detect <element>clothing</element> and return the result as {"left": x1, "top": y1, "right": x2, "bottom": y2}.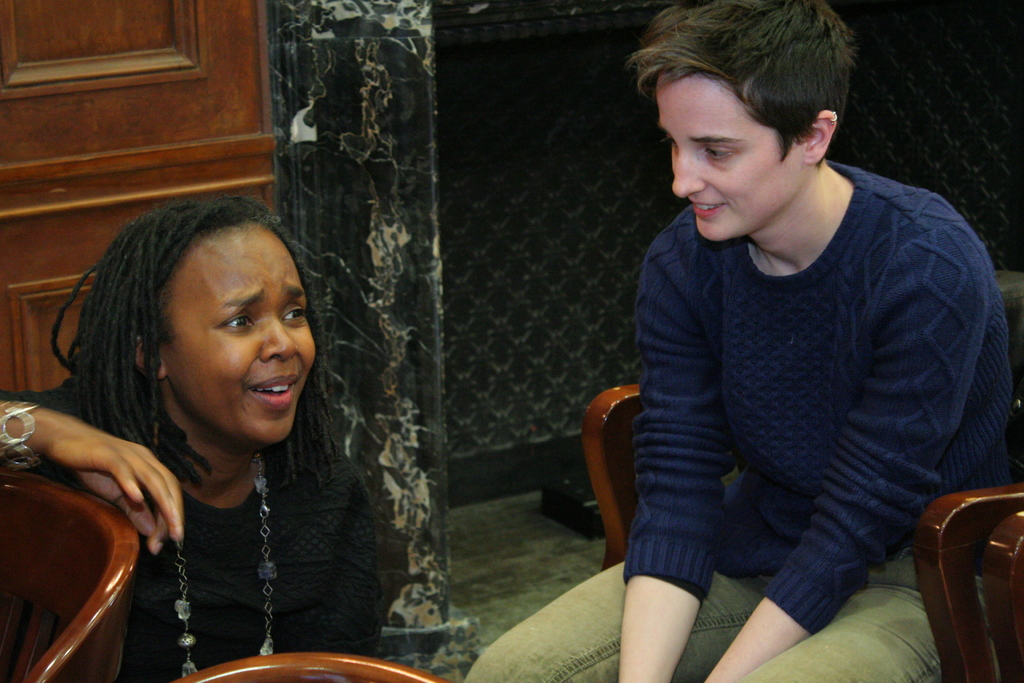
{"left": 639, "top": 156, "right": 1015, "bottom": 636}.
